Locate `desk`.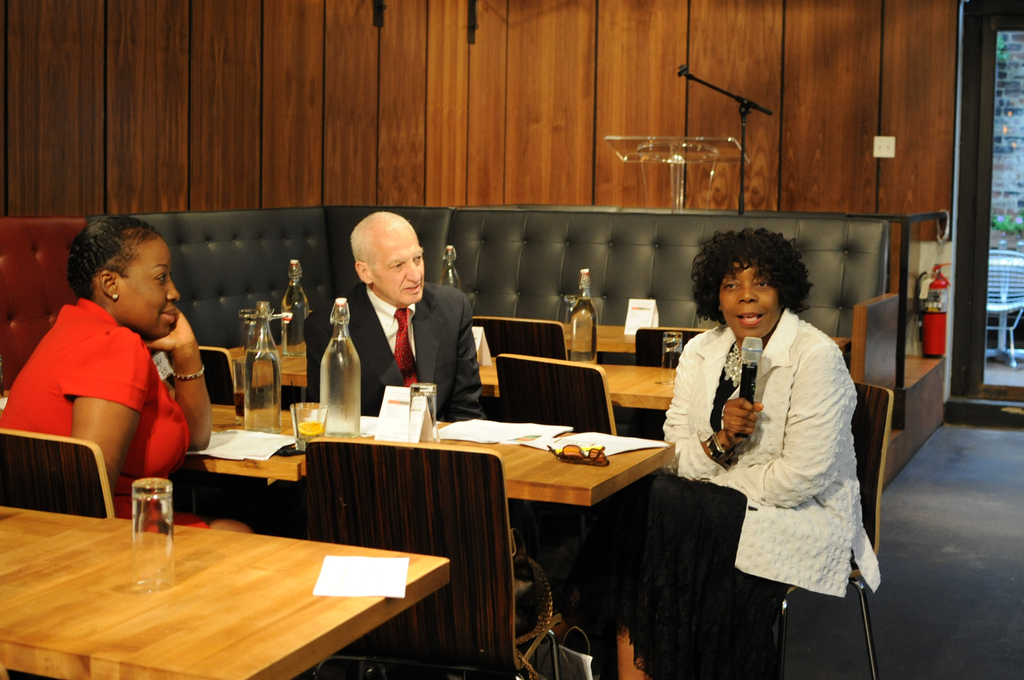
Bounding box: 0/511/468/676.
